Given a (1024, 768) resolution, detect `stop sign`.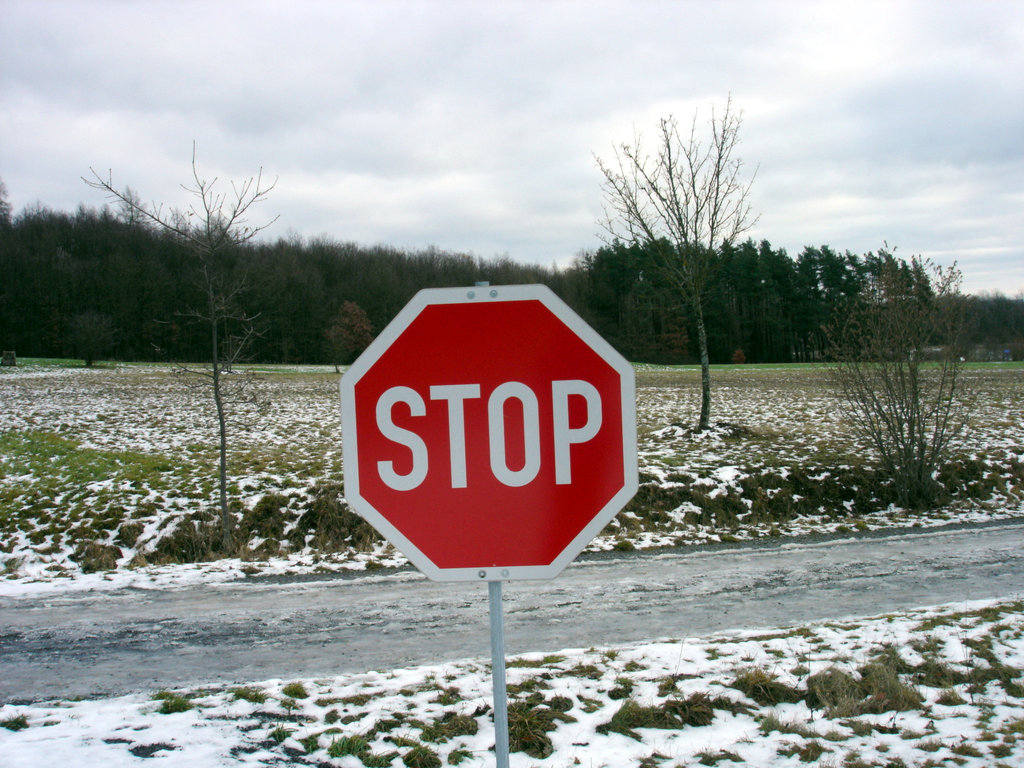
[left=338, top=283, right=640, bottom=584].
